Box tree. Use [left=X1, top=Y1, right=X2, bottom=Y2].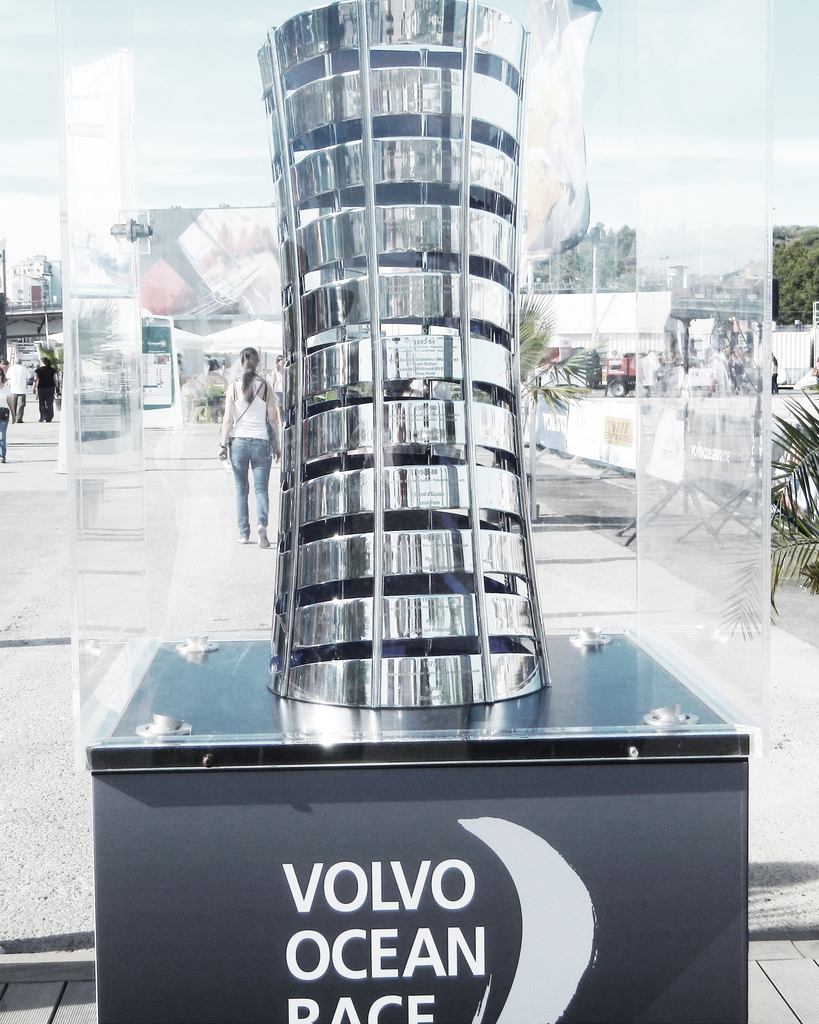
[left=35, top=303, right=111, bottom=406].
